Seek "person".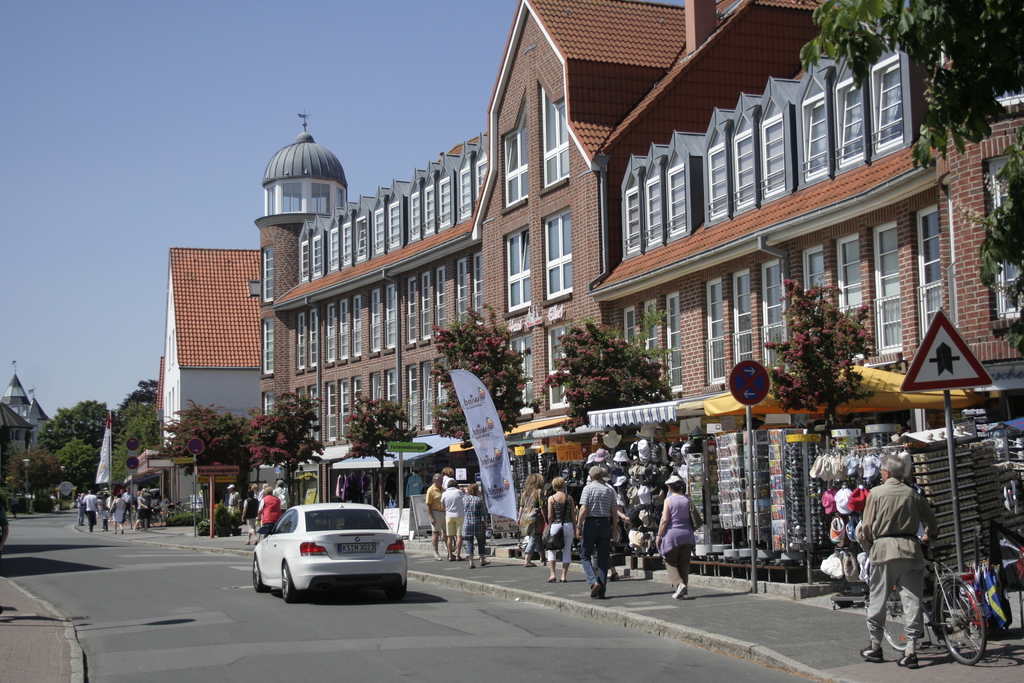
bbox(544, 470, 575, 586).
